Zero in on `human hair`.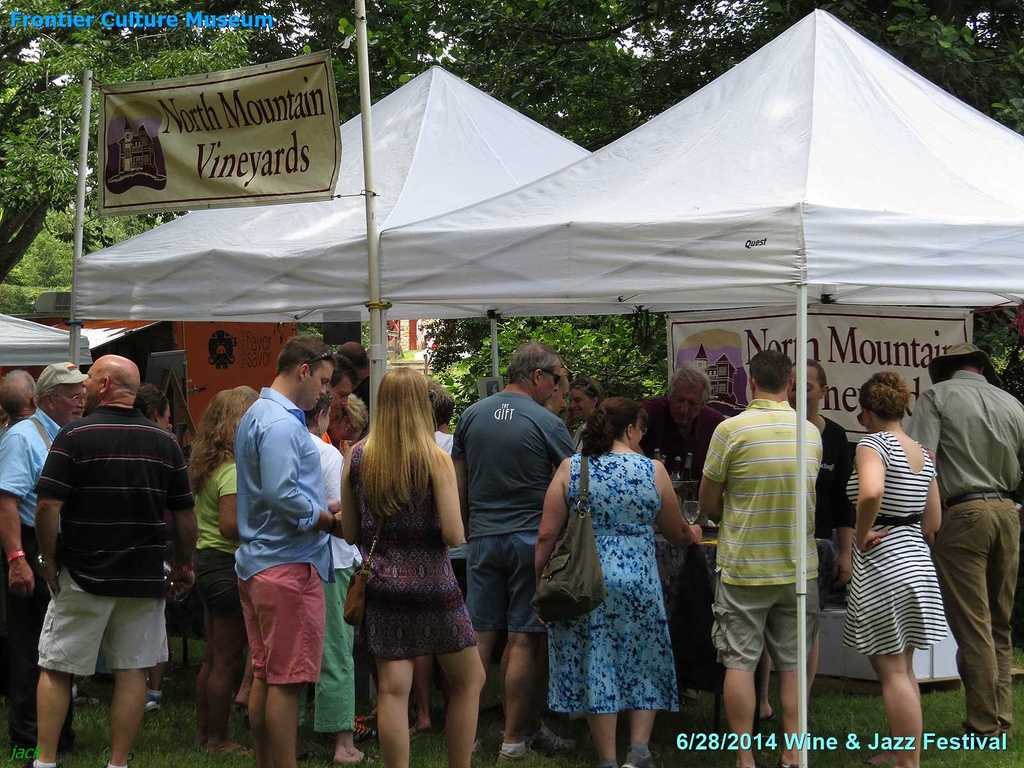
Zeroed in: <region>662, 367, 714, 406</region>.
